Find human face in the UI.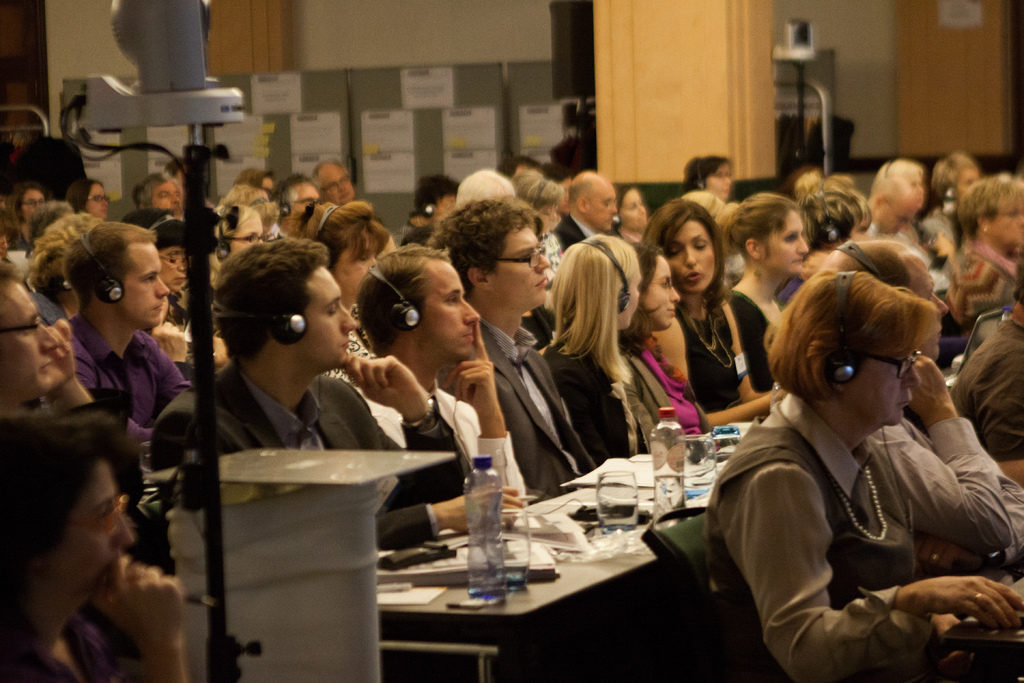
UI element at (left=993, top=194, right=1023, bottom=245).
